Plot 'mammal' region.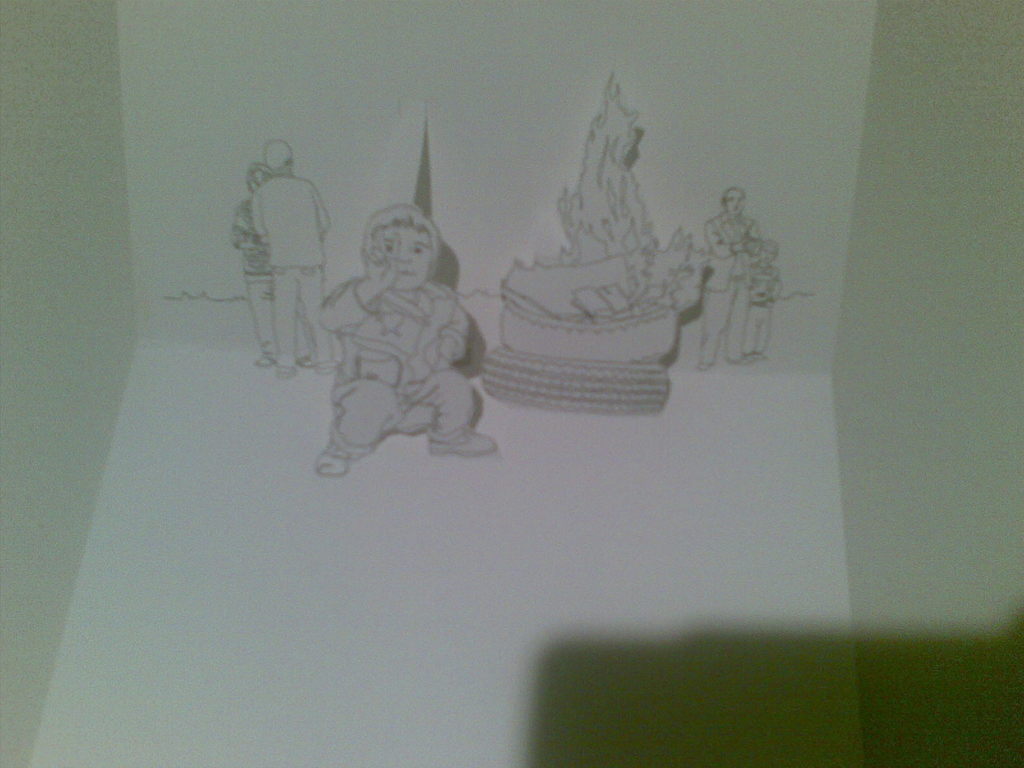
Plotted at (x1=292, y1=175, x2=505, y2=471).
